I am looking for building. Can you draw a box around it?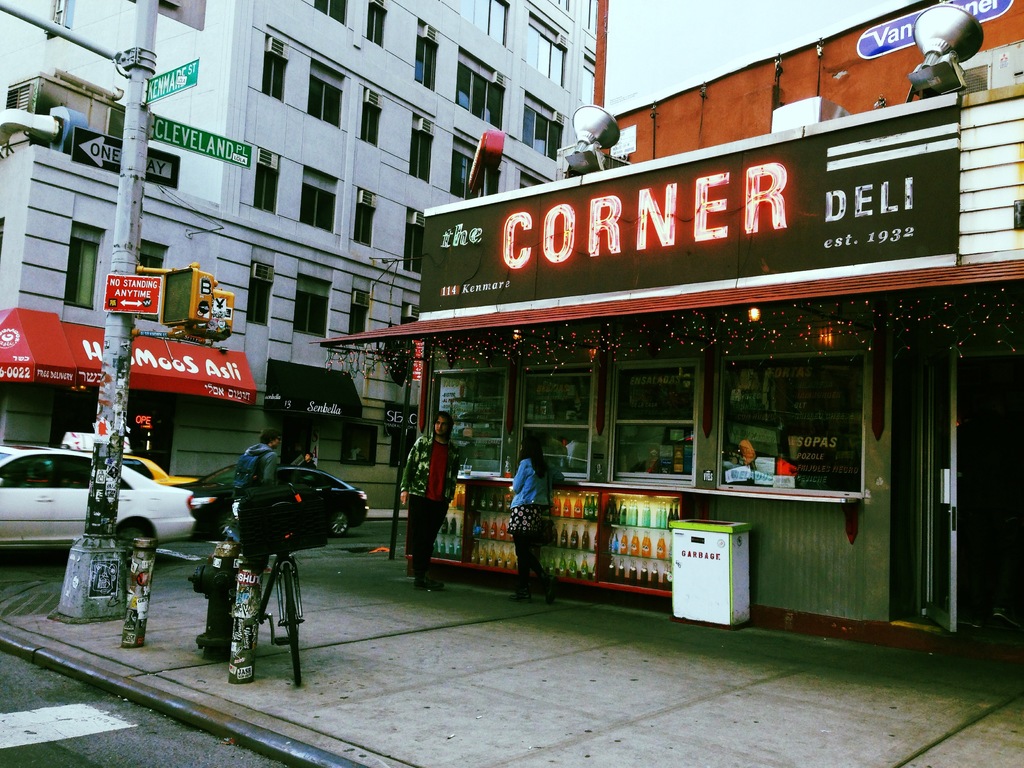
Sure, the bounding box is [left=0, top=3, right=609, bottom=523].
